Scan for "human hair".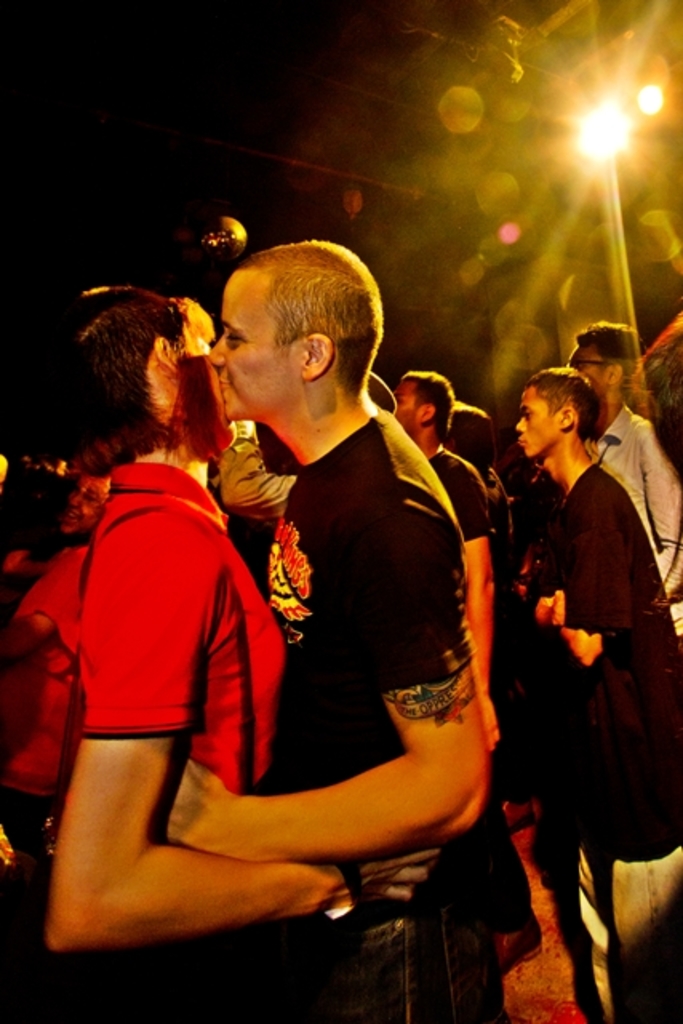
Scan result: <box>526,358,603,446</box>.
